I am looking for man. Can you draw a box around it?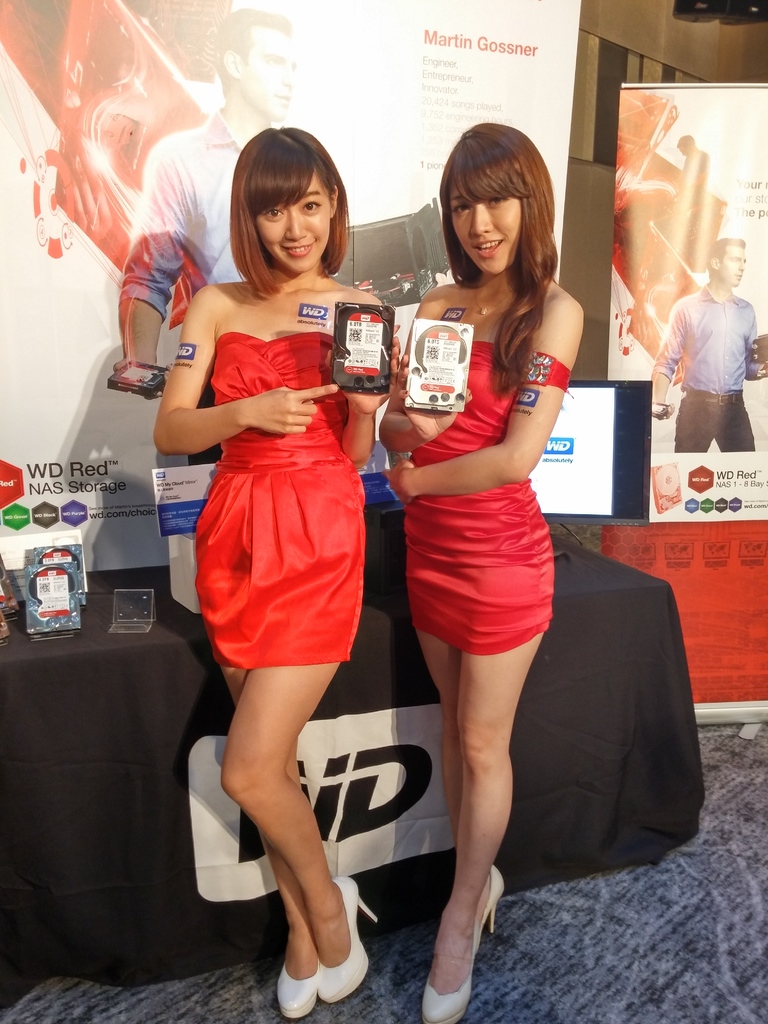
Sure, the bounding box is (666, 132, 709, 228).
